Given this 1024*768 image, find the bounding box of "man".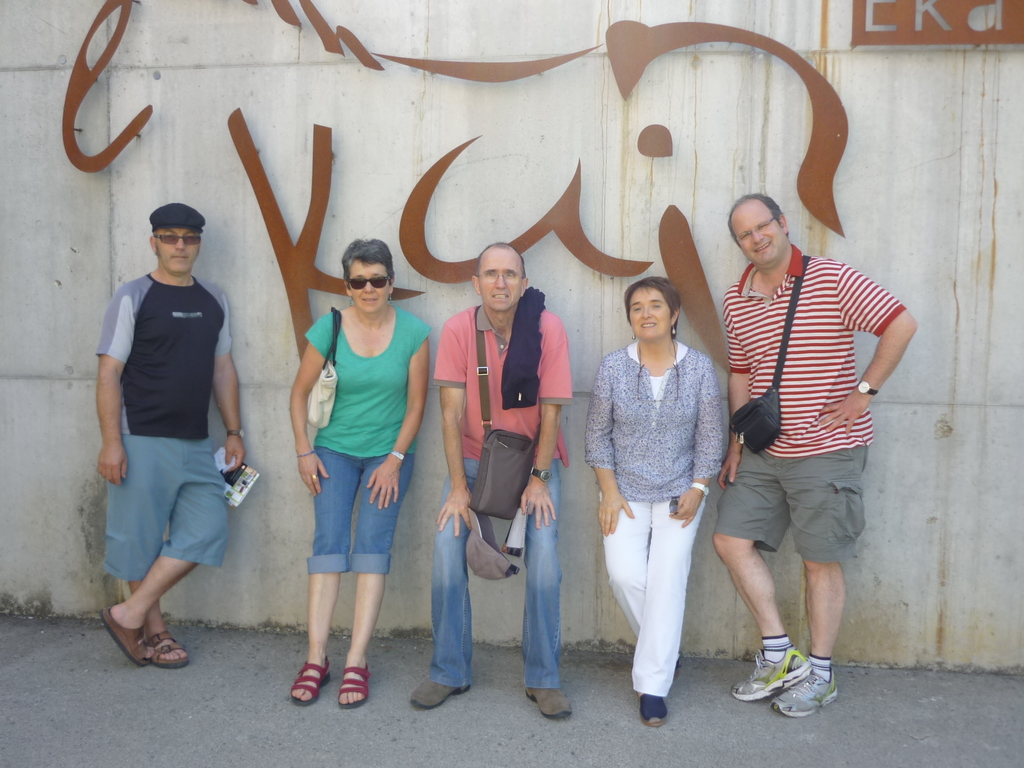
detection(408, 241, 573, 718).
